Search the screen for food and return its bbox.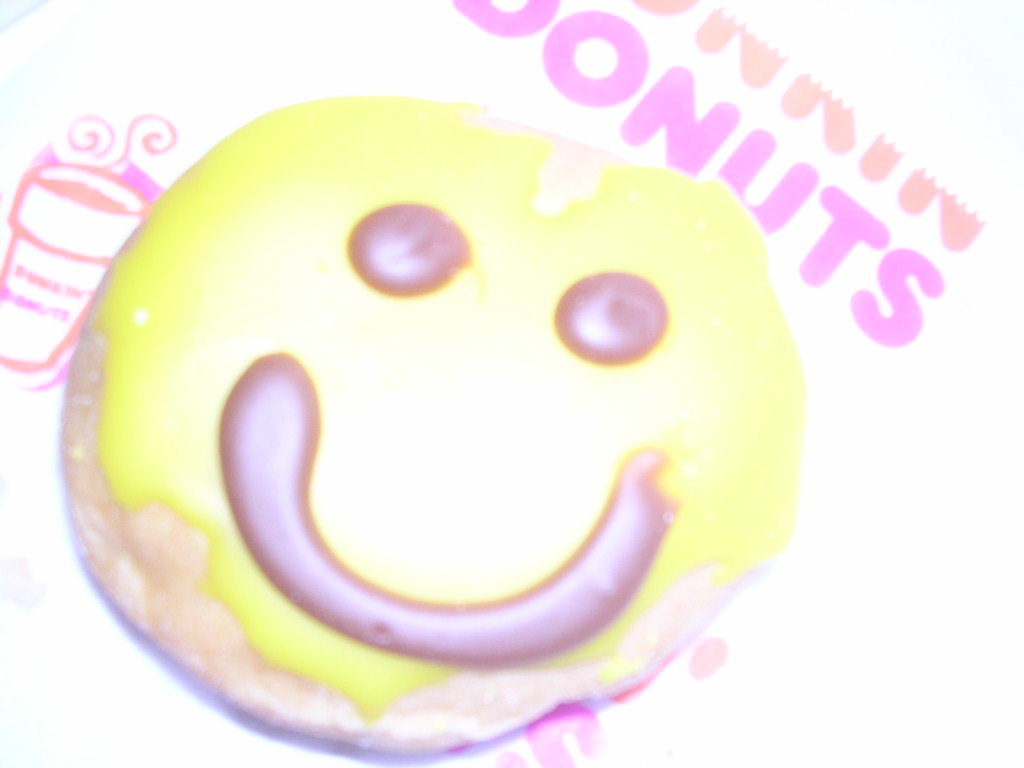
Found: l=19, t=141, r=855, b=701.
